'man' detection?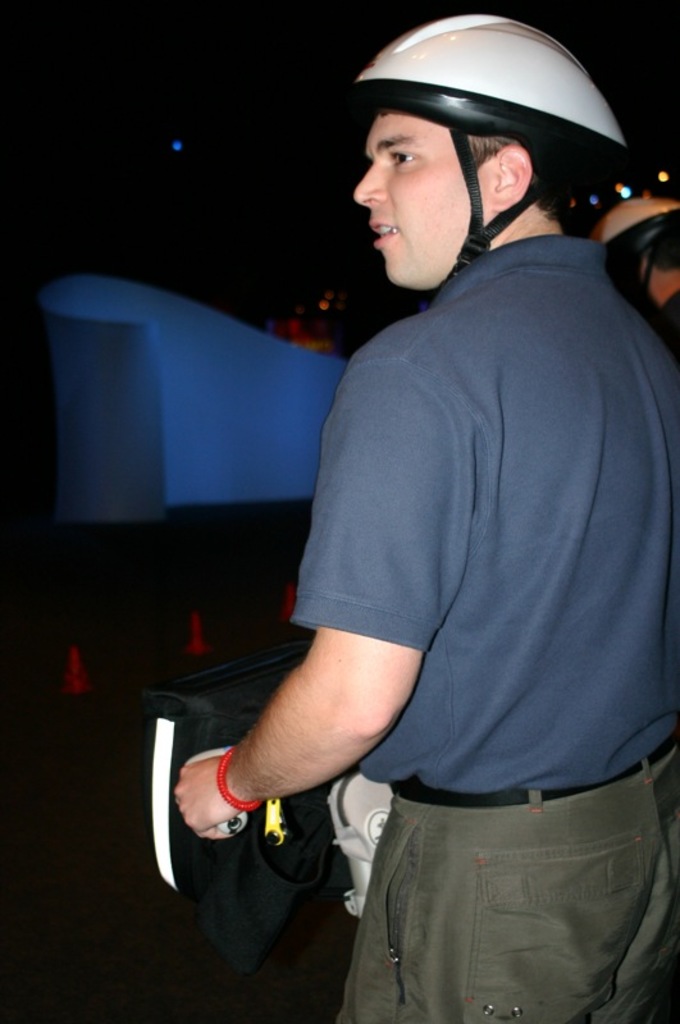
pyautogui.locateOnScreen(186, 4, 679, 1023)
